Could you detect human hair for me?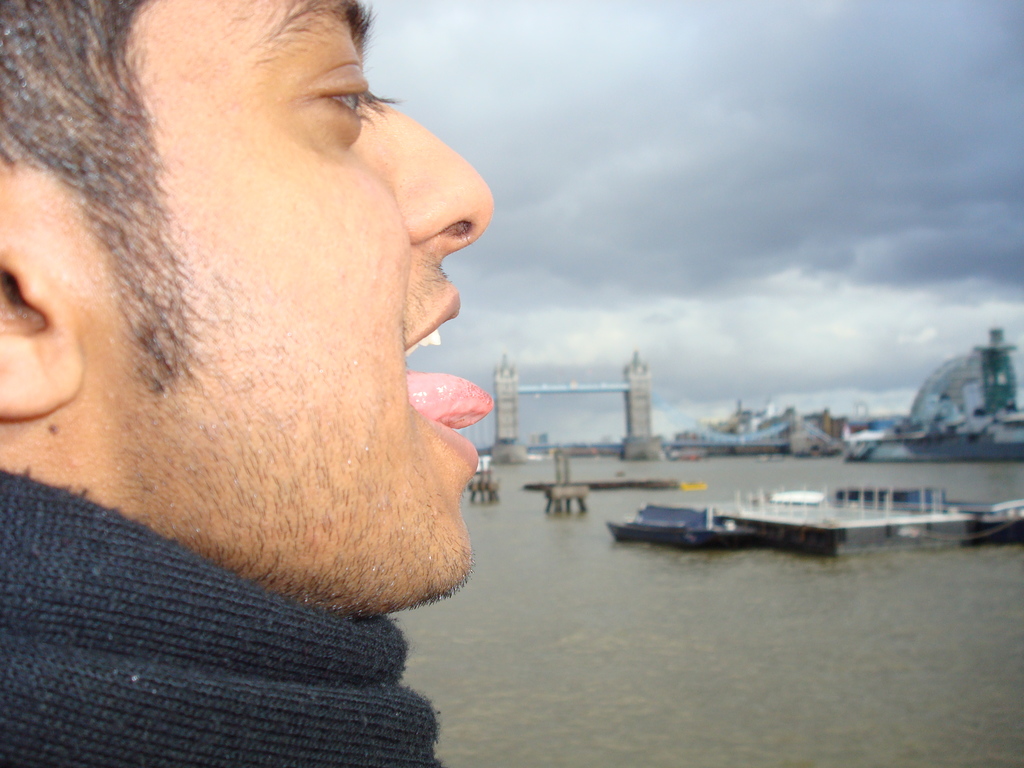
Detection result: [left=0, top=0, right=165, bottom=393].
